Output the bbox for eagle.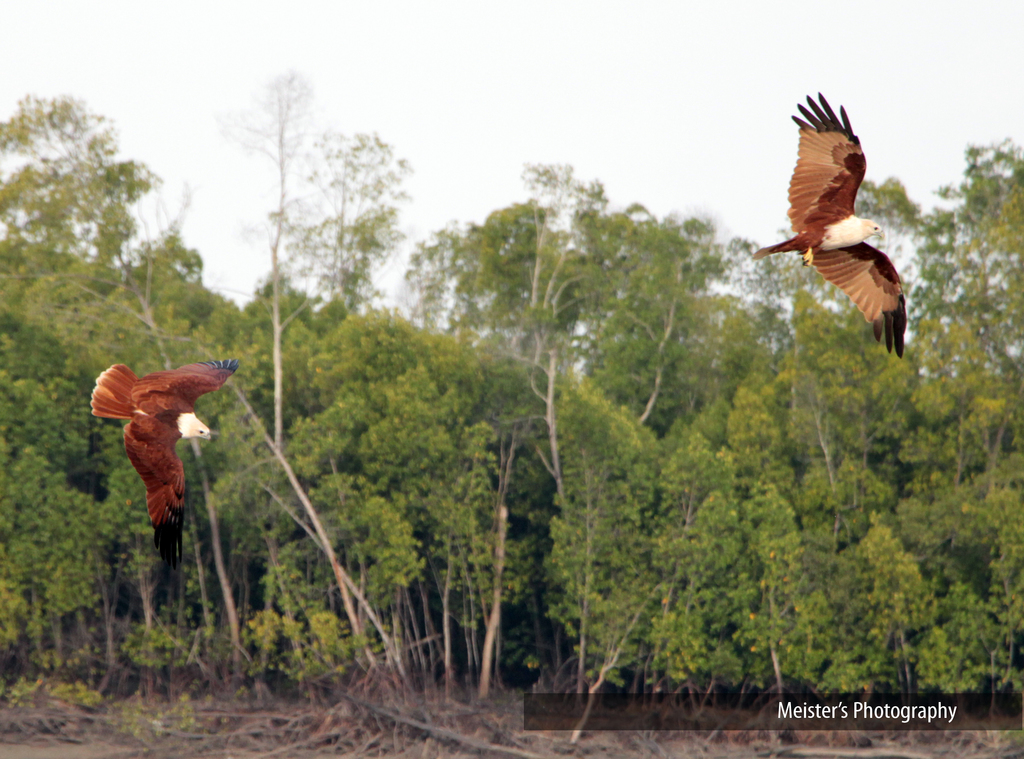
{"left": 753, "top": 85, "right": 913, "bottom": 357}.
